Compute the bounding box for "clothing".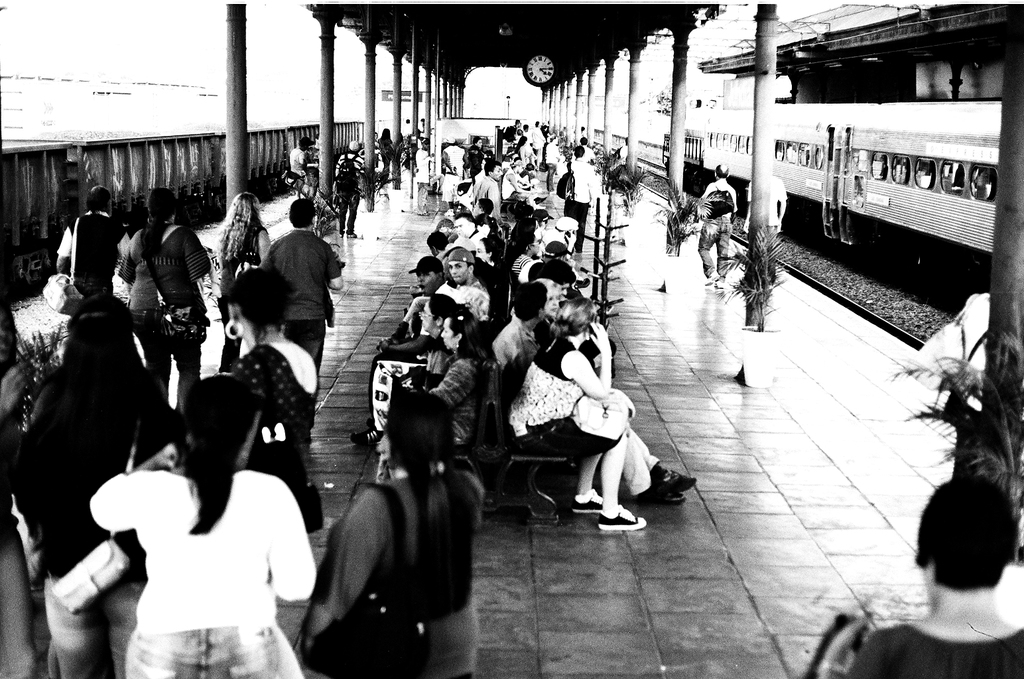
x1=58 y1=213 x2=122 y2=300.
